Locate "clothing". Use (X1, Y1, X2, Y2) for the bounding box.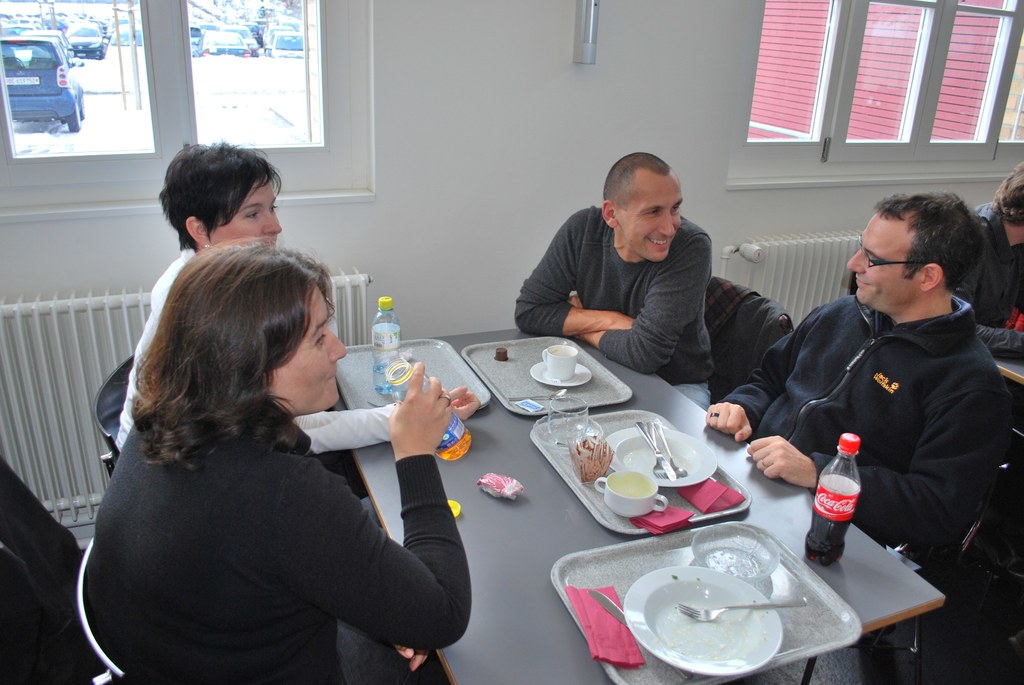
(719, 293, 1009, 573).
